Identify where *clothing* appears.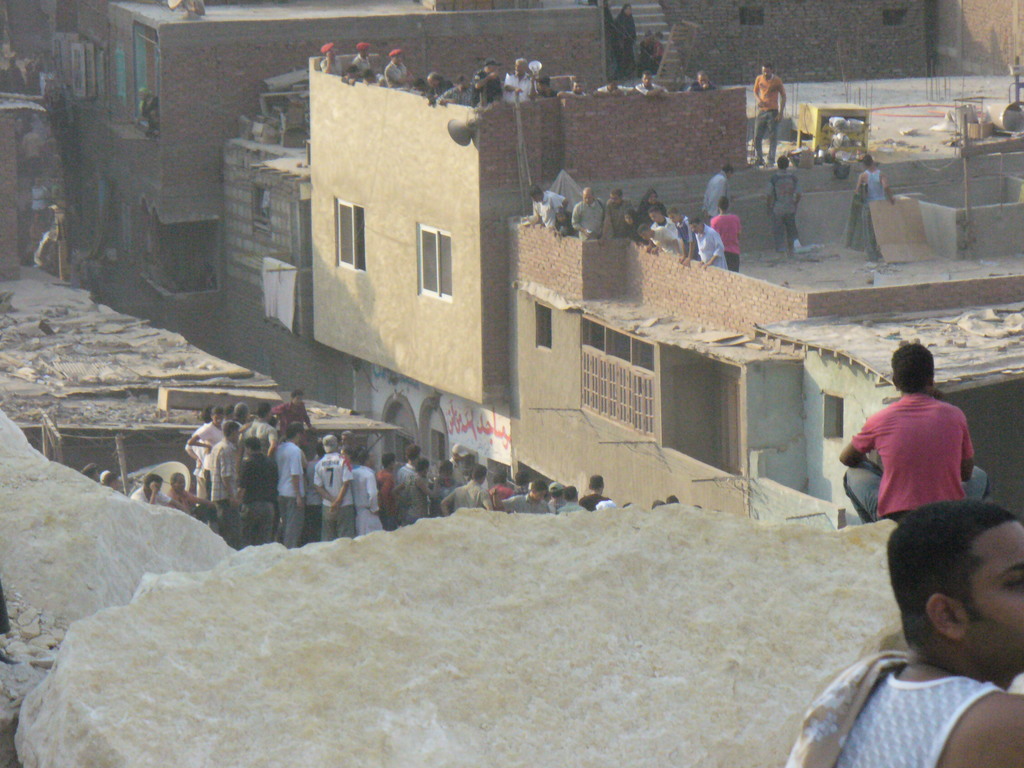
Appears at region(467, 68, 503, 105).
